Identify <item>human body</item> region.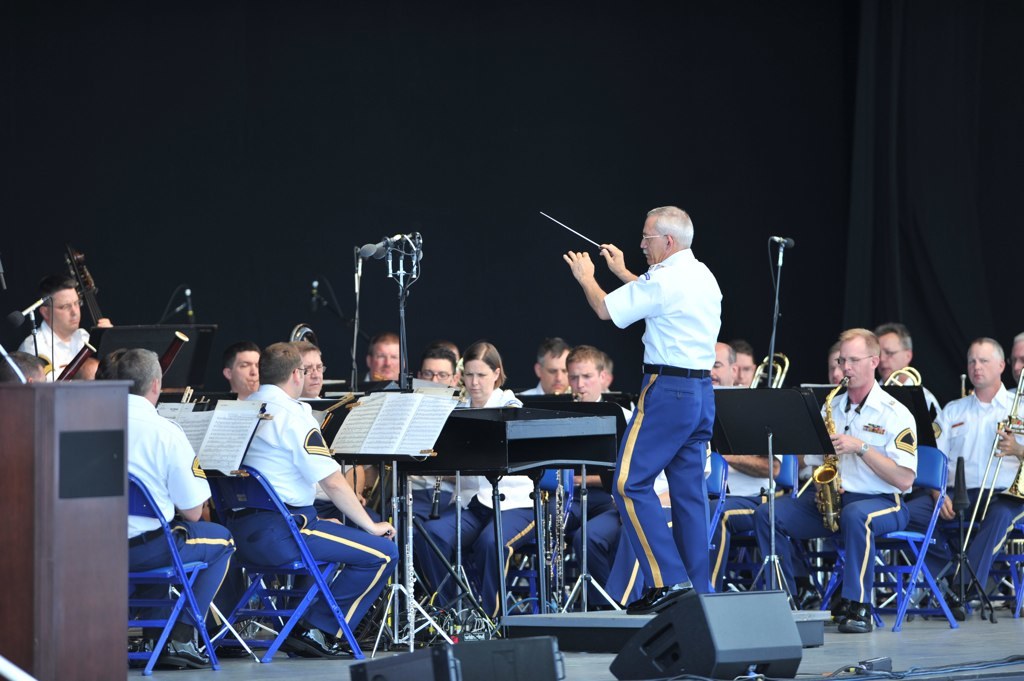
Region: bbox(523, 335, 572, 387).
